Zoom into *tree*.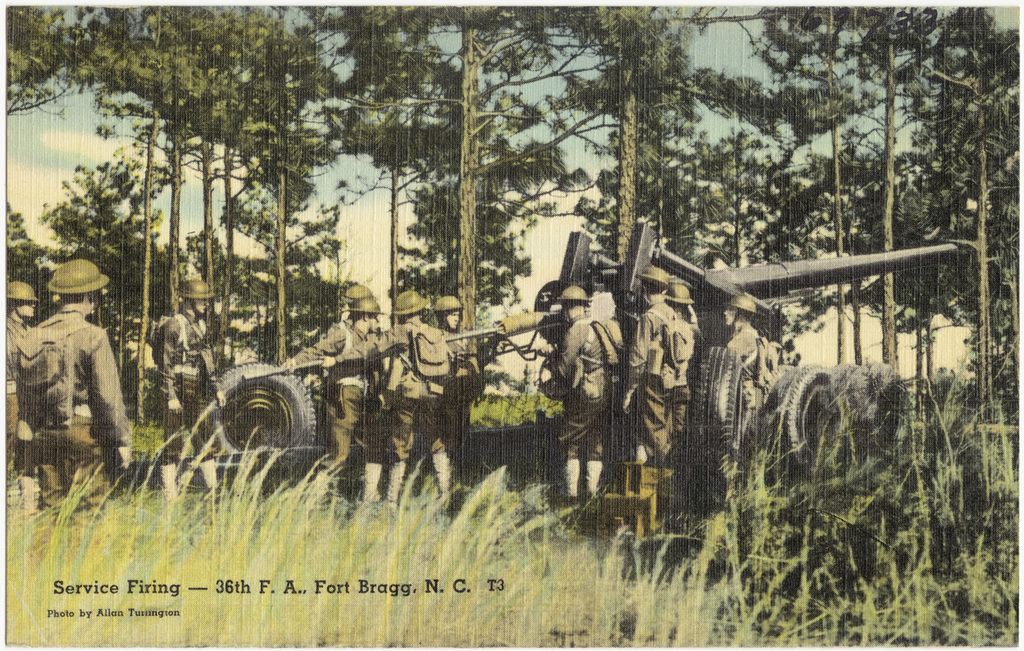
Zoom target: bbox=[414, 165, 556, 435].
